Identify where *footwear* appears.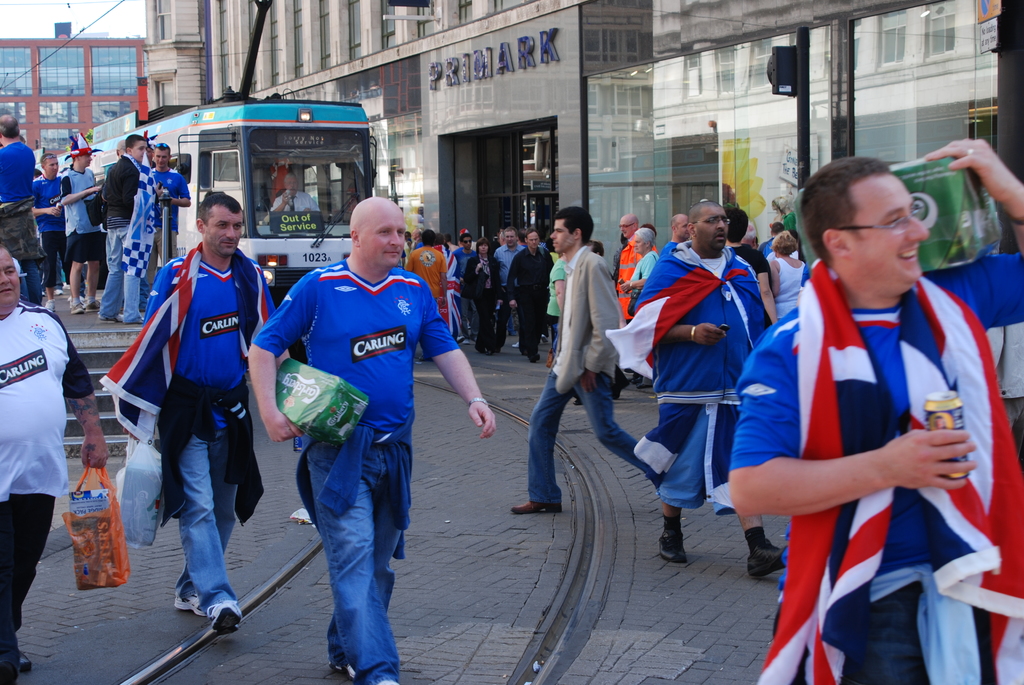
Appears at select_region(511, 498, 568, 516).
